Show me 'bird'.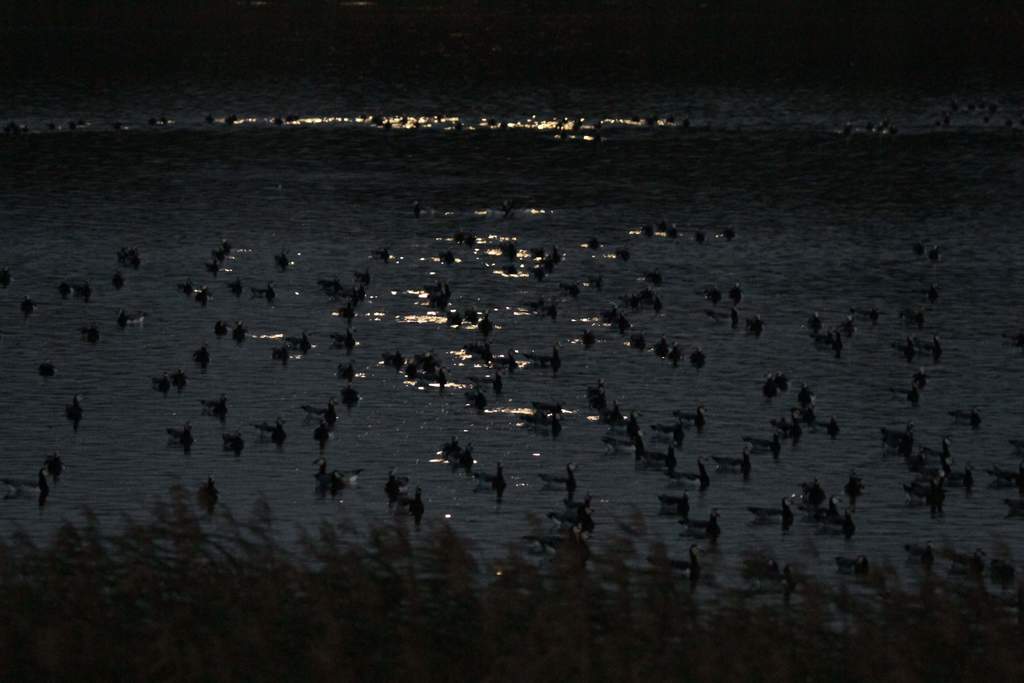
'bird' is here: bbox=[229, 322, 249, 342].
